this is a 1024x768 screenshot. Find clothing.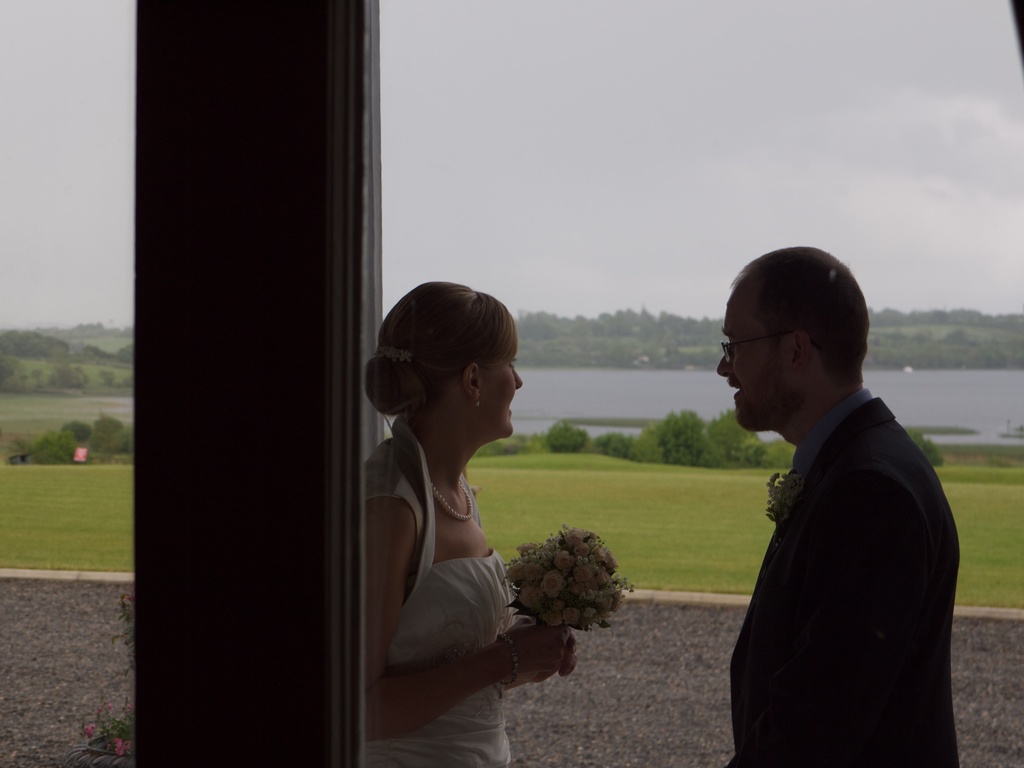
Bounding box: (730, 383, 961, 767).
